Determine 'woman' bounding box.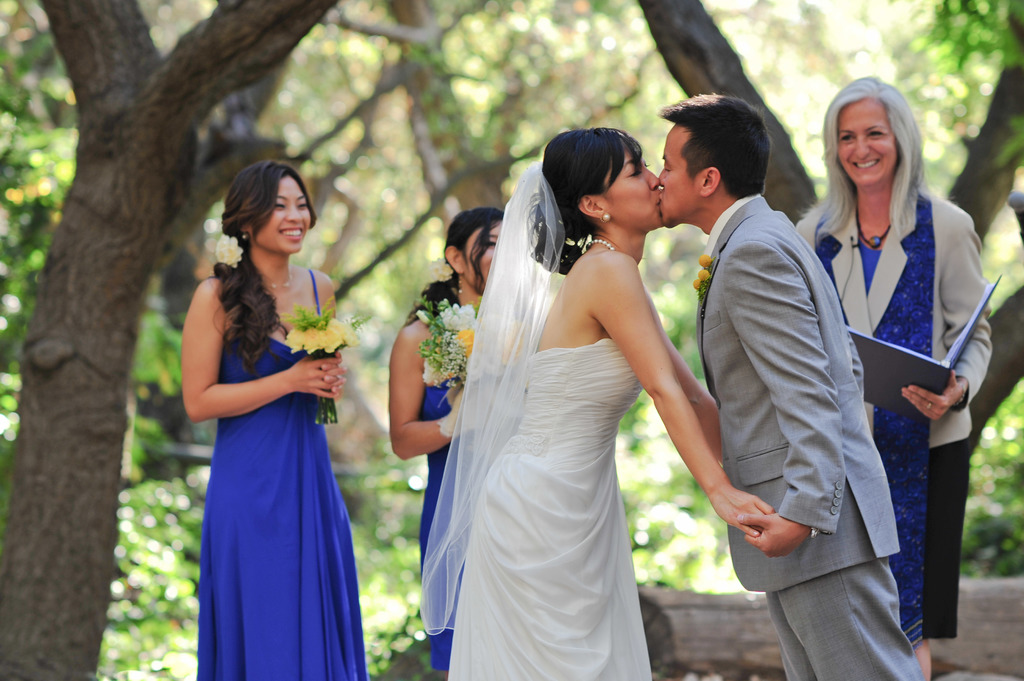
Determined: region(406, 120, 721, 669).
